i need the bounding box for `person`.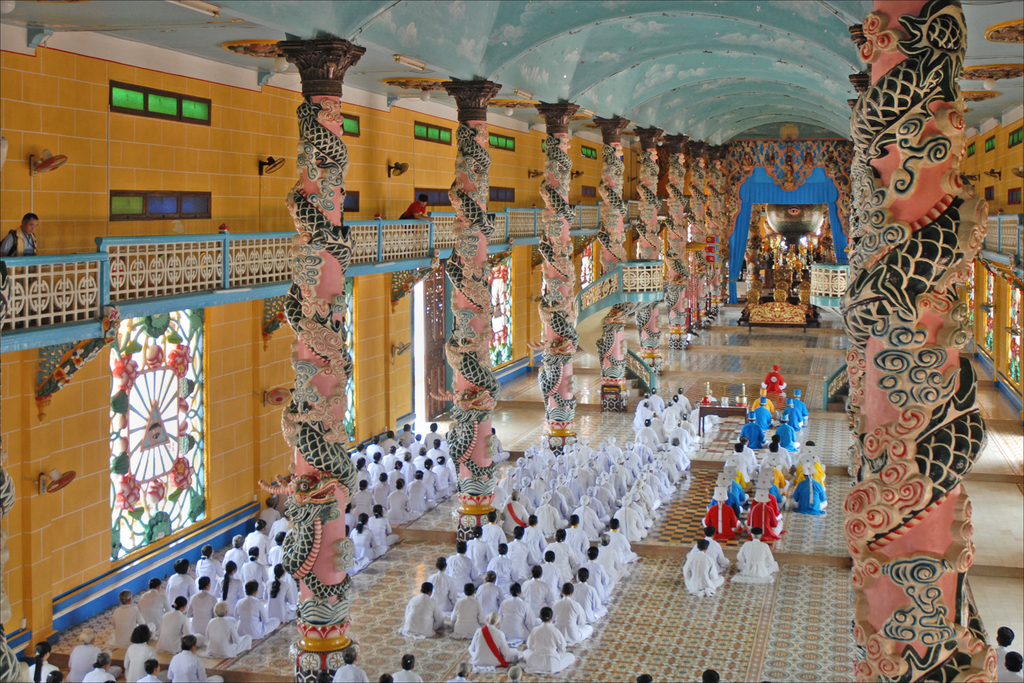
Here it is: select_region(722, 440, 751, 486).
